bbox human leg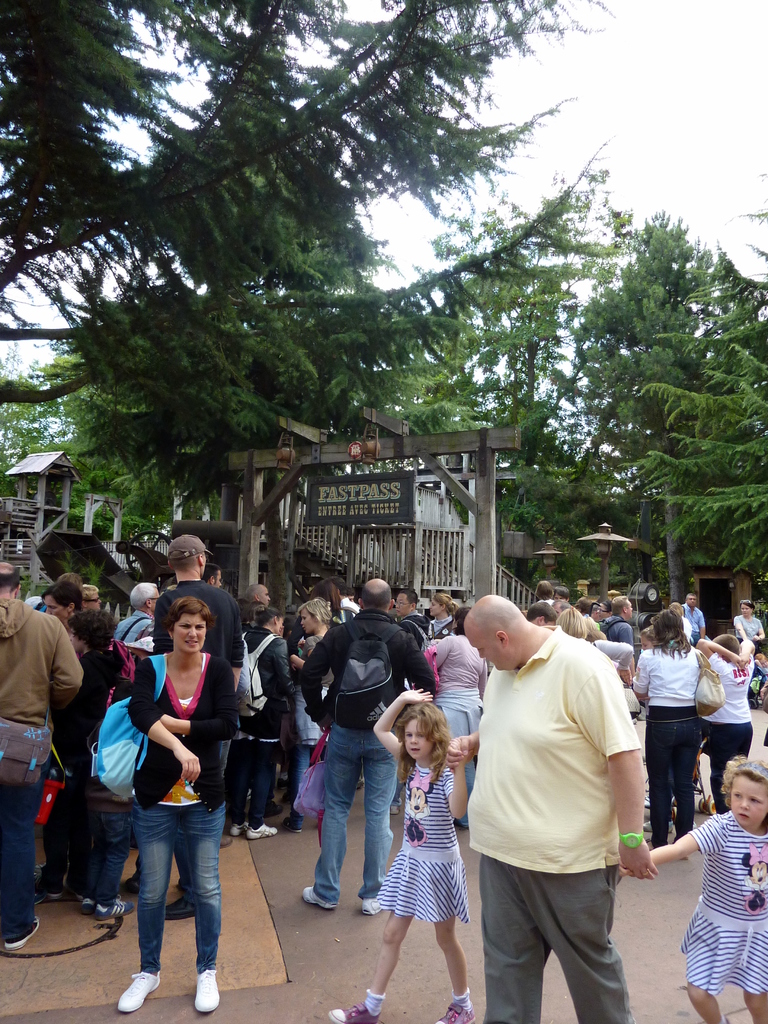
pyautogui.locateOnScreen(114, 790, 179, 1009)
